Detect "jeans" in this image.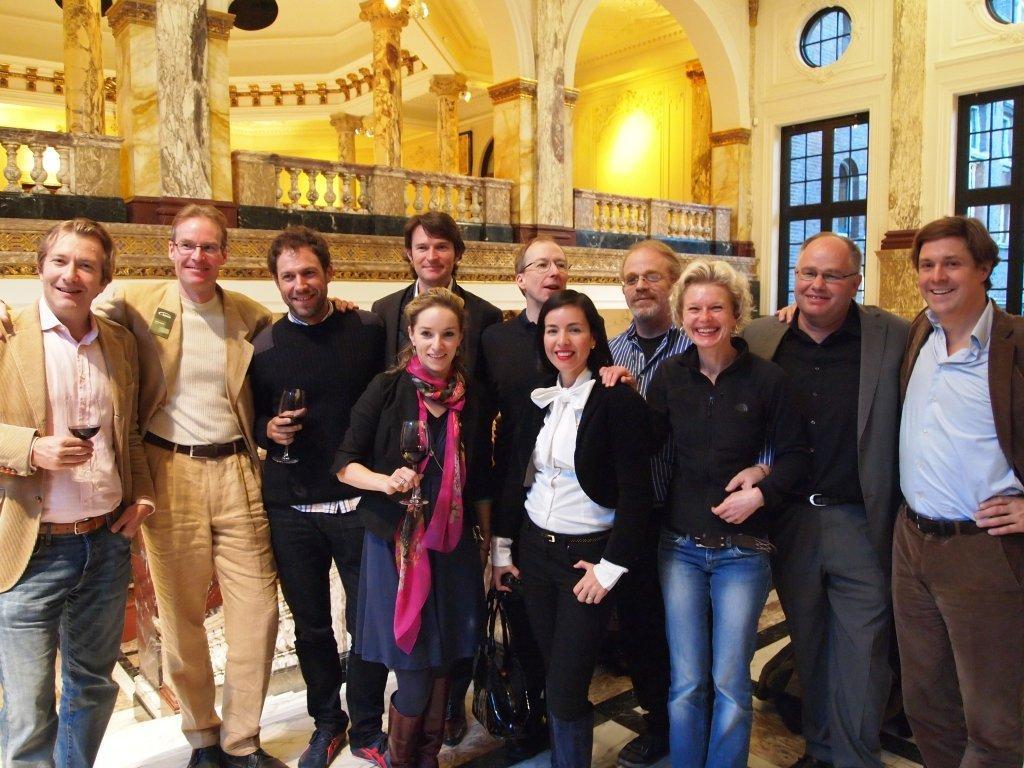
Detection: <bbox>526, 523, 625, 713</bbox>.
